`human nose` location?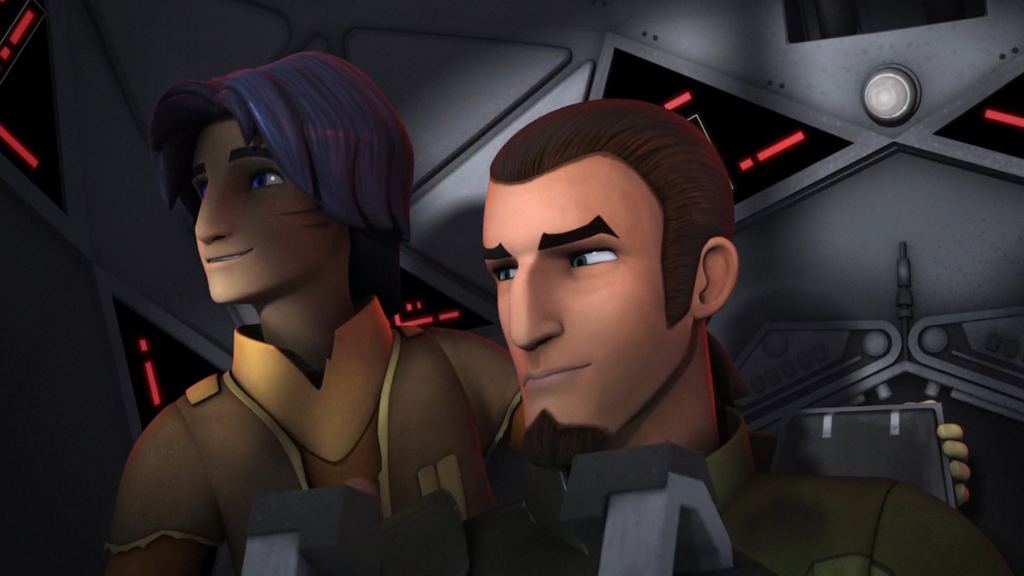
select_region(512, 271, 561, 351)
